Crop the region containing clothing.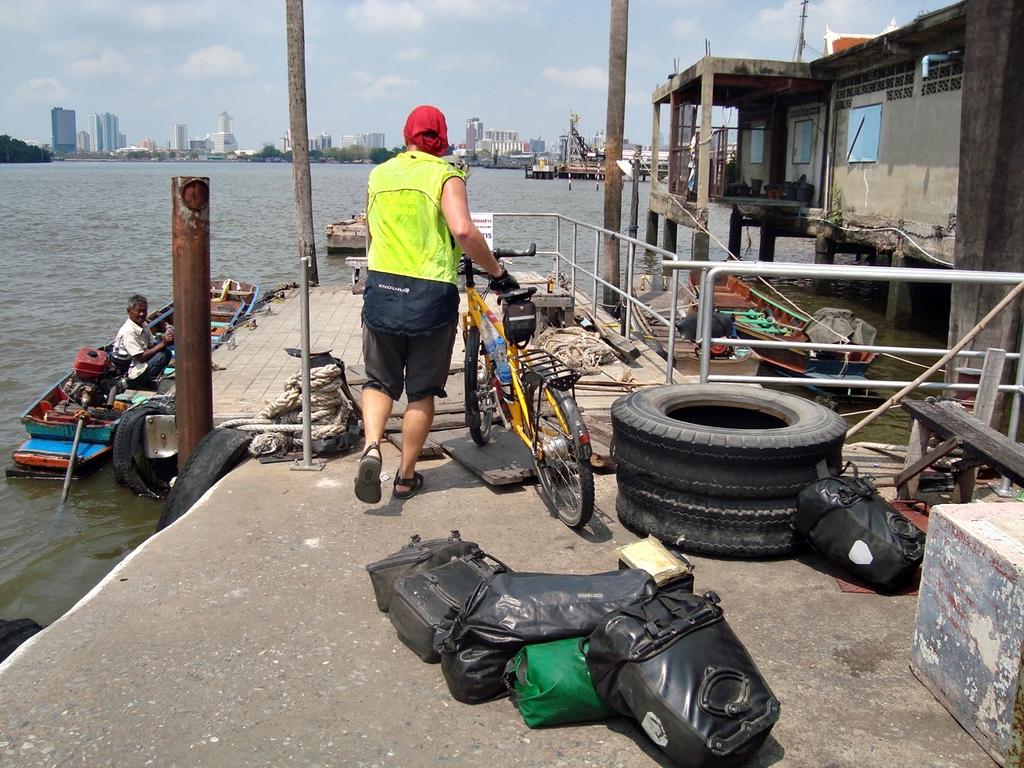
Crop region: bbox=[364, 118, 495, 377].
